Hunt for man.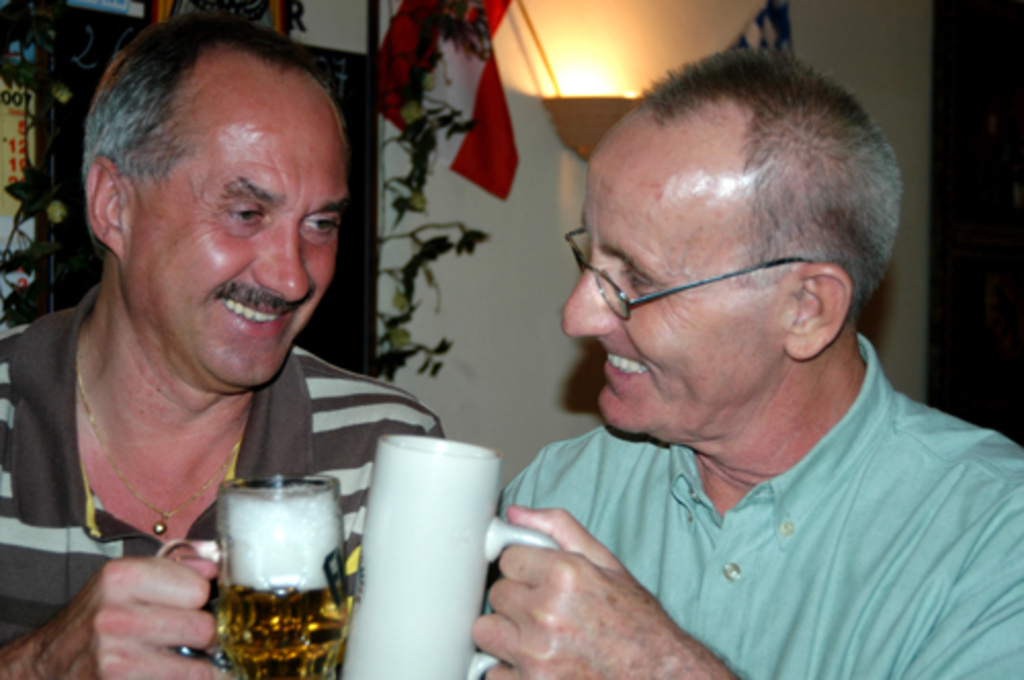
Hunted down at bbox=[0, 12, 442, 678].
